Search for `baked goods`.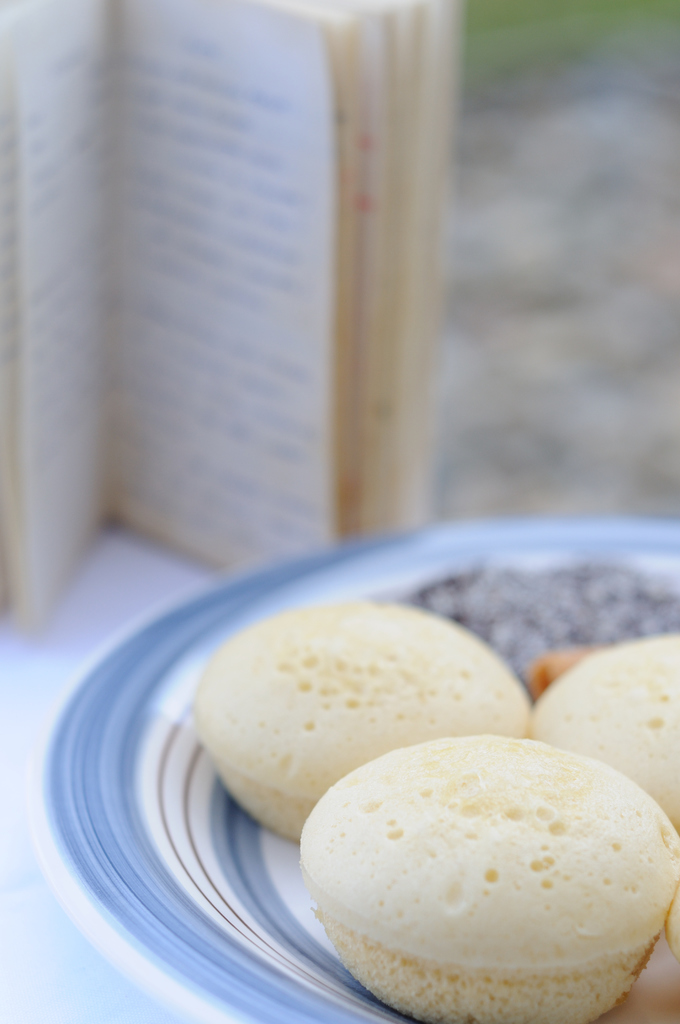
Found at {"left": 523, "top": 630, "right": 679, "bottom": 822}.
